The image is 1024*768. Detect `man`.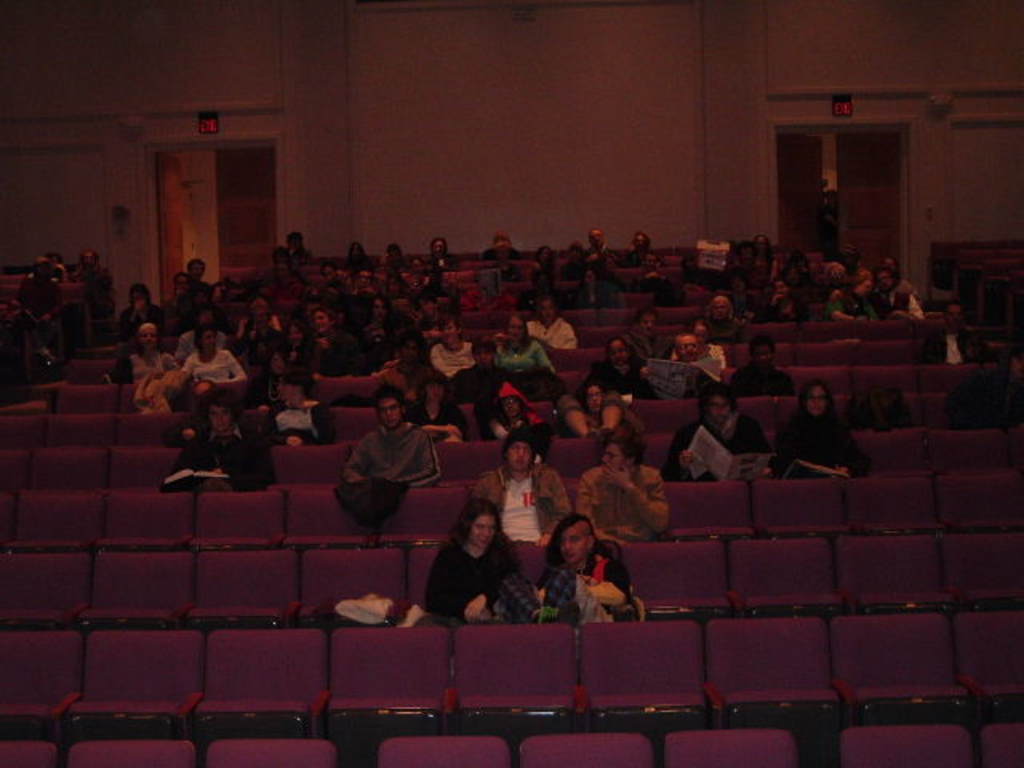
Detection: x1=688, y1=294, x2=749, y2=336.
